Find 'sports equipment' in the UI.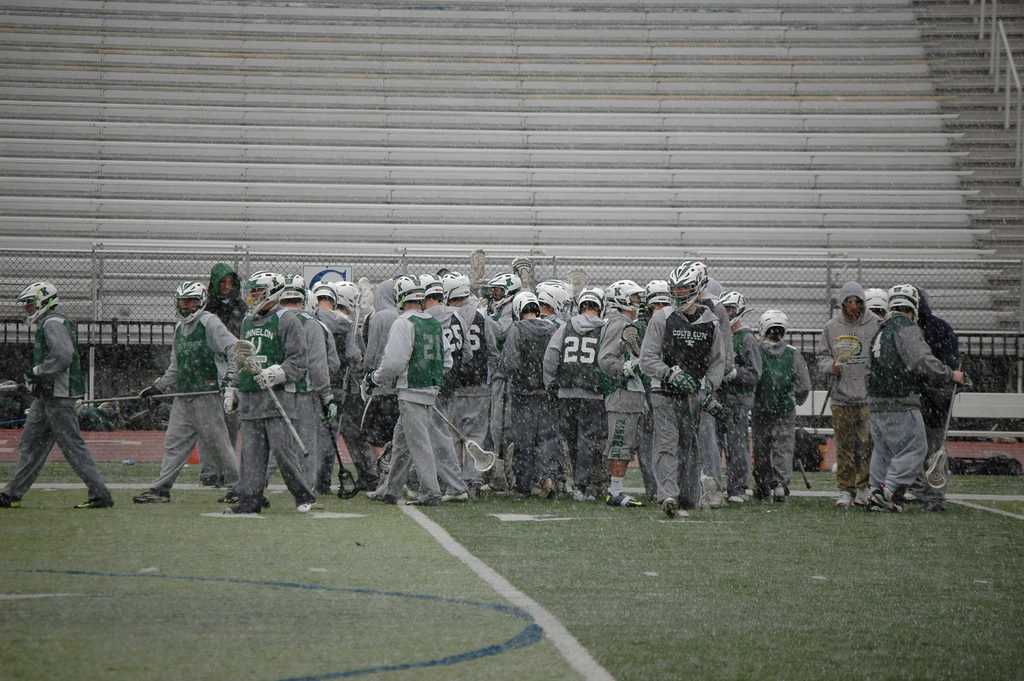
UI element at bbox=(721, 291, 746, 326).
